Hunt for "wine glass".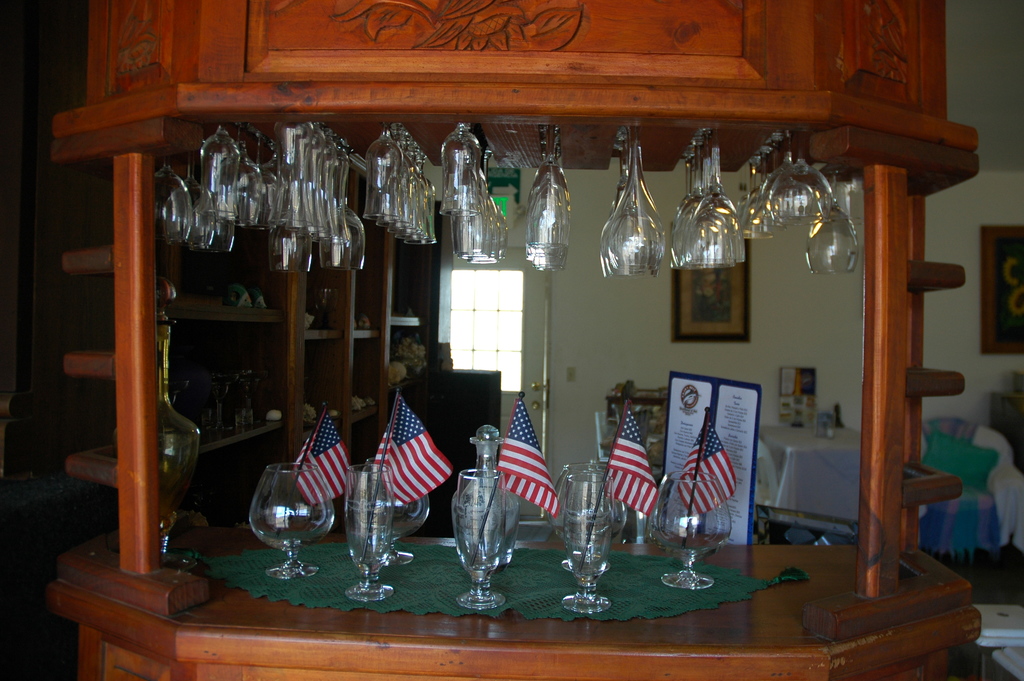
Hunted down at (left=652, top=475, right=732, bottom=595).
